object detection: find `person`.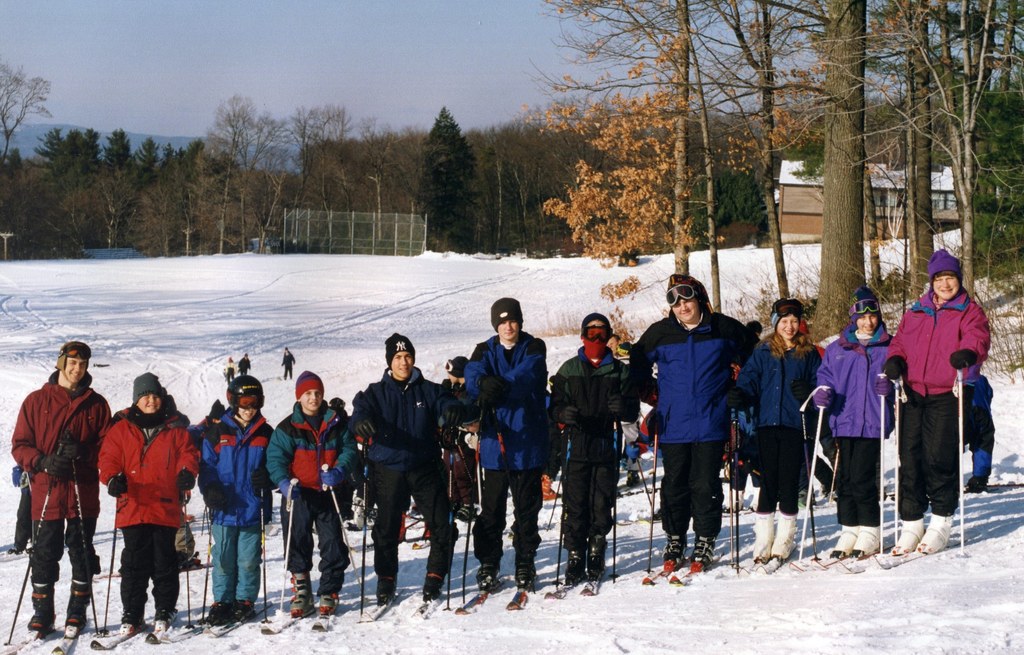
{"x1": 276, "y1": 345, "x2": 298, "y2": 377}.
